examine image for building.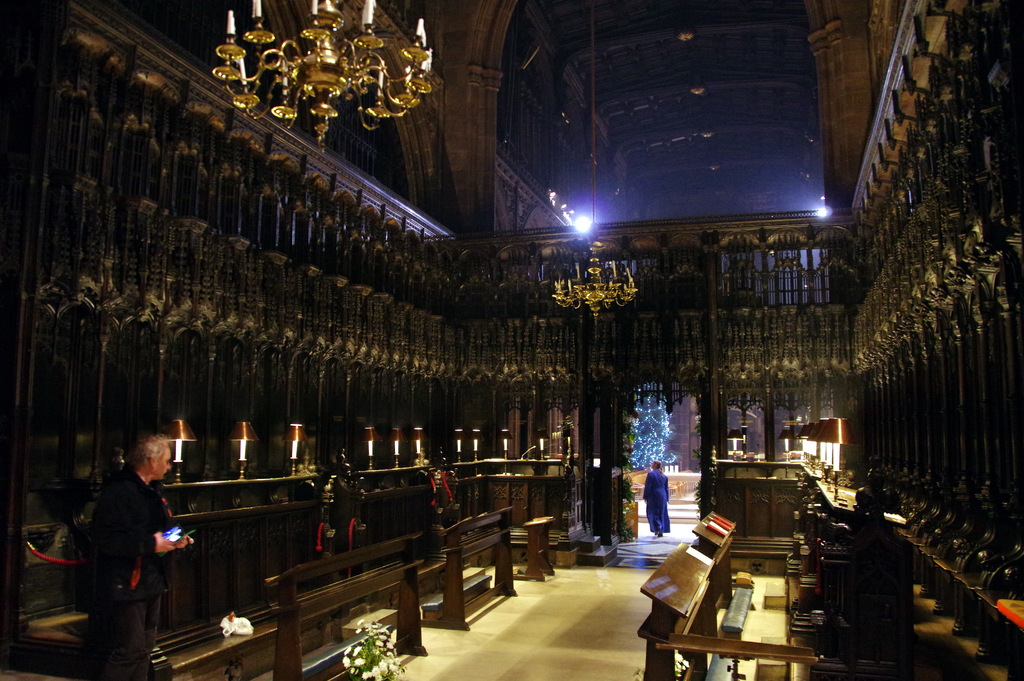
Examination result: bbox(0, 1, 1023, 680).
